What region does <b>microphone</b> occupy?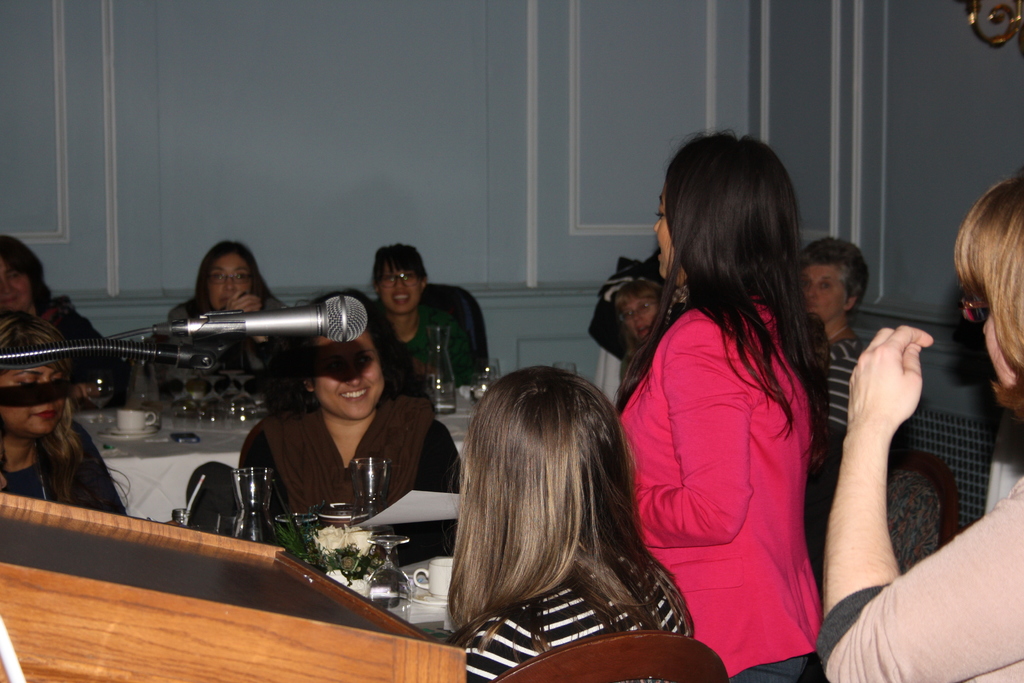
(x1=151, y1=295, x2=370, y2=342).
